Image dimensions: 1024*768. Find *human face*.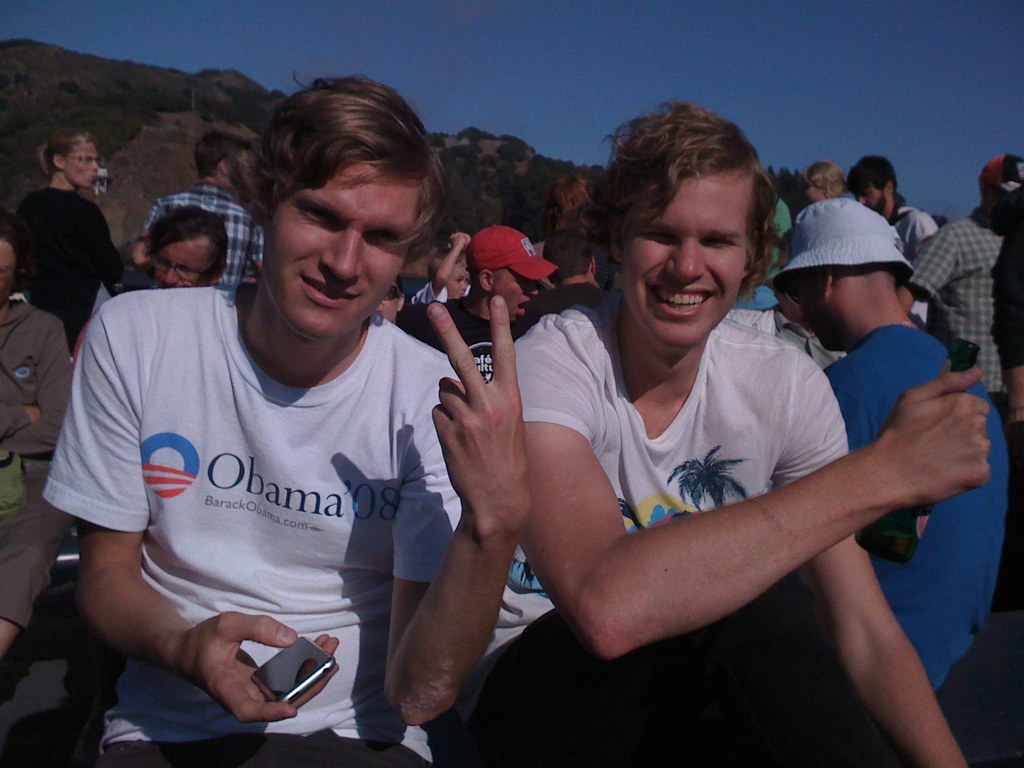
789,280,828,349.
